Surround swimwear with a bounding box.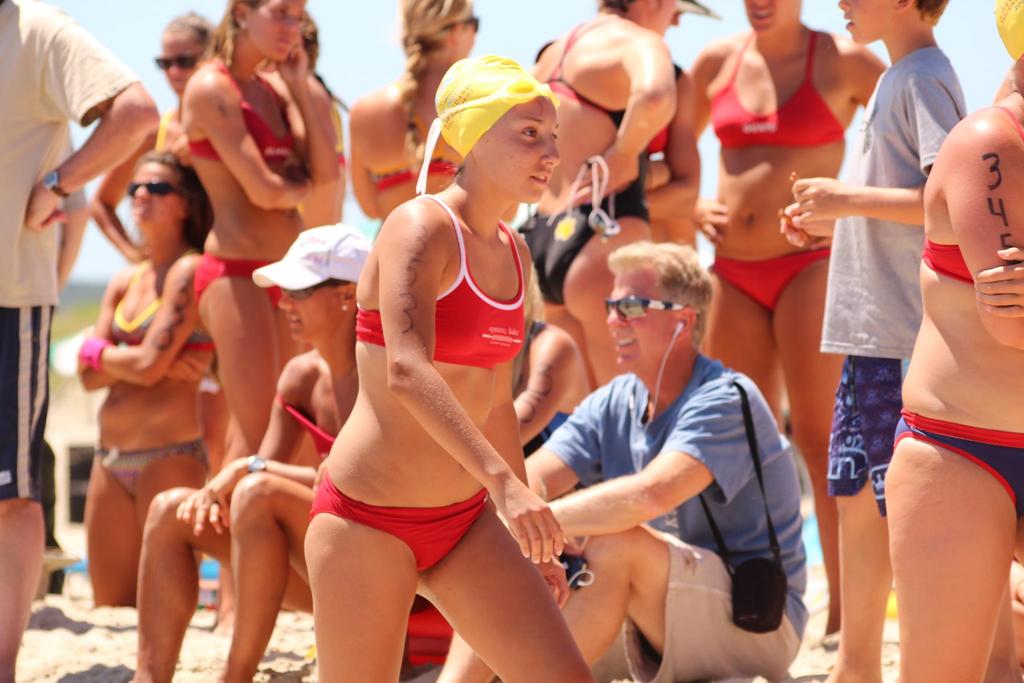
151:103:201:165.
